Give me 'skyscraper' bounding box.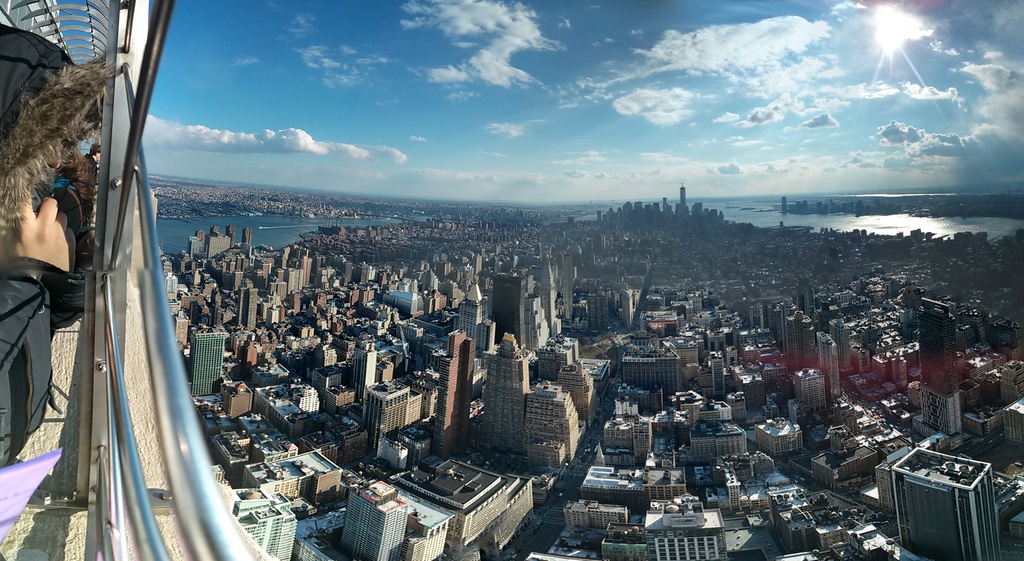
box(527, 383, 576, 463).
